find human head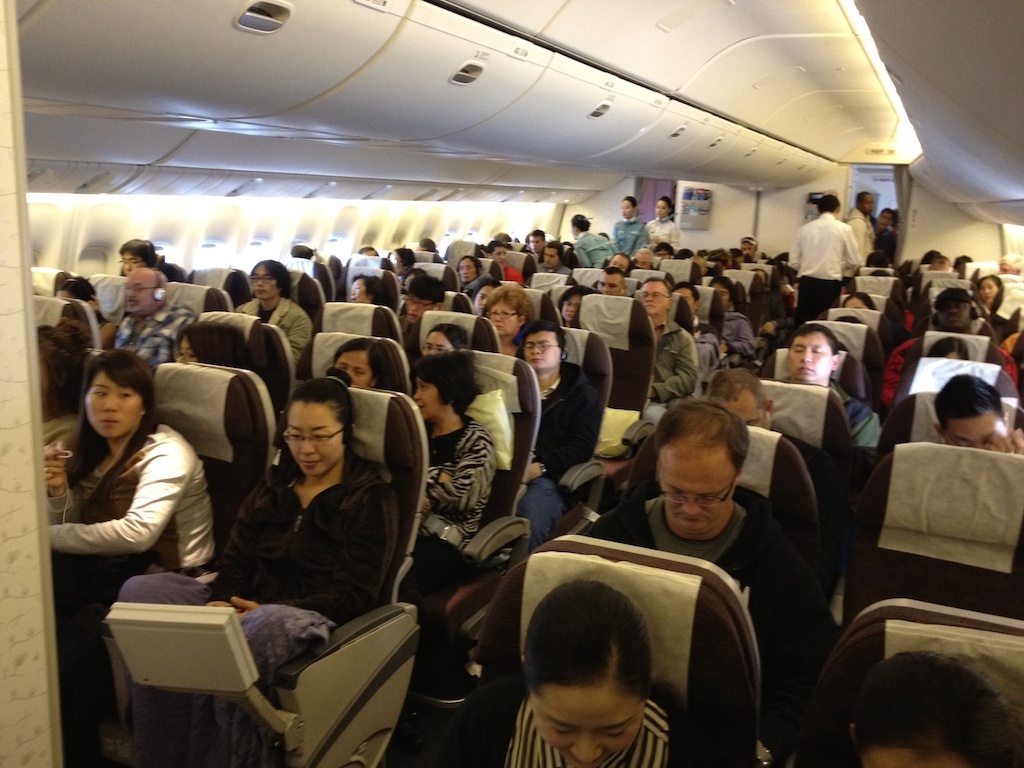
845:655:1022:767
